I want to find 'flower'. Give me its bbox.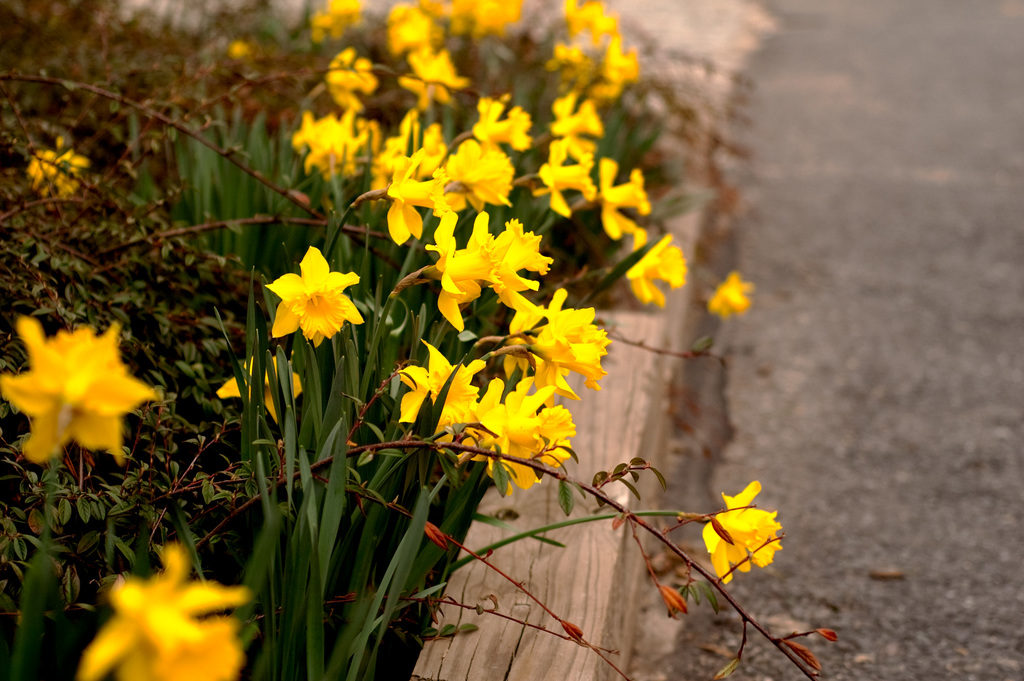
<box>20,134,93,202</box>.
